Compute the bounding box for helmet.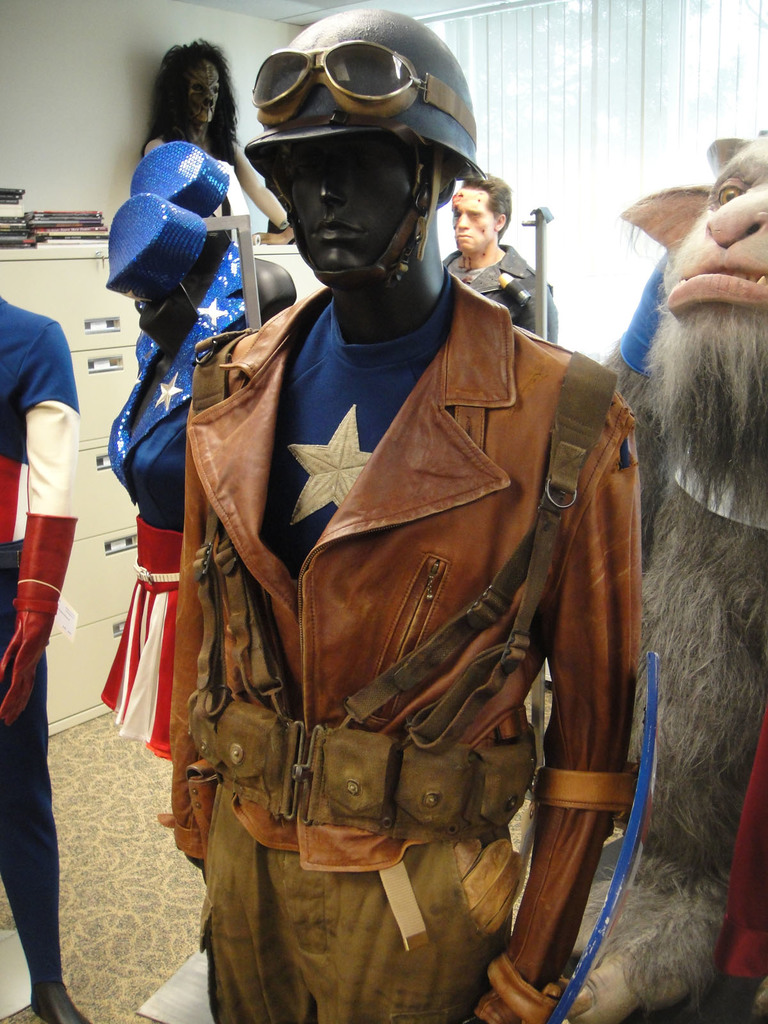
246 37 476 307.
